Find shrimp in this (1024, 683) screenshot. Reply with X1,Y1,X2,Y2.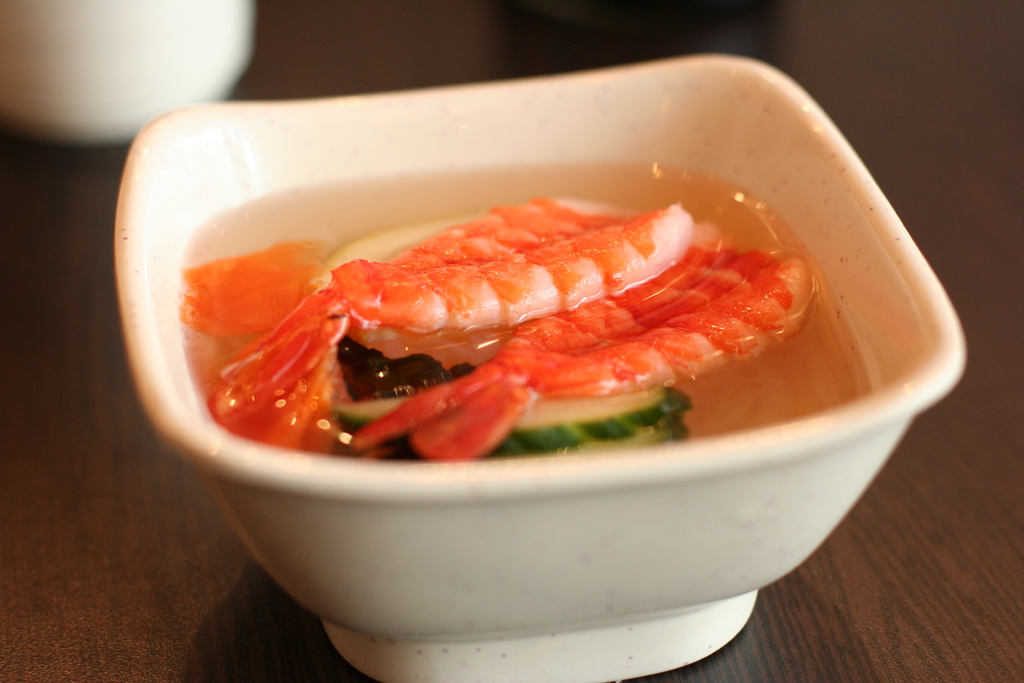
203,191,698,450.
